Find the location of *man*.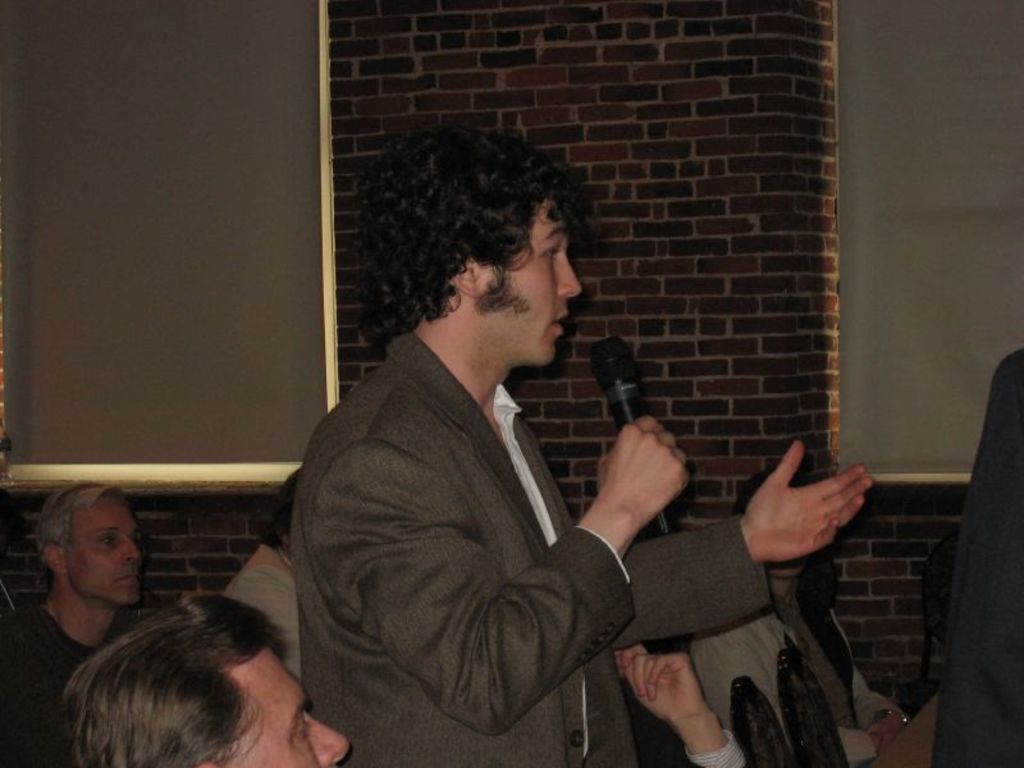
Location: 936/346/1023/767.
